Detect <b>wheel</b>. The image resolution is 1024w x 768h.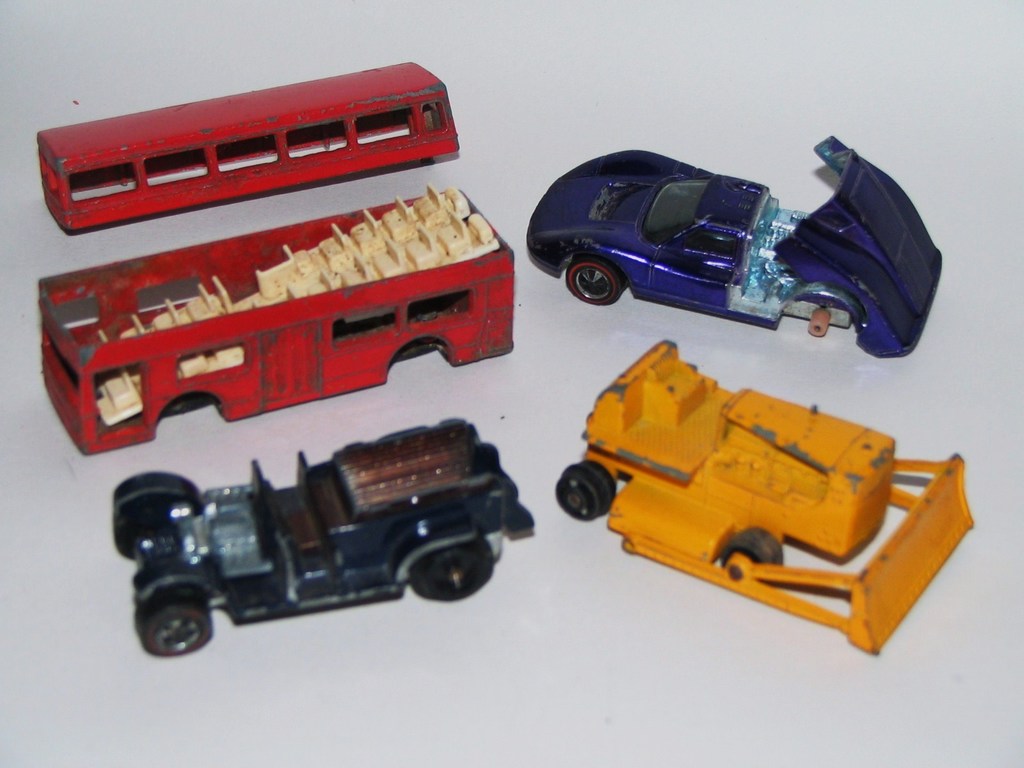
crop(567, 258, 620, 303).
